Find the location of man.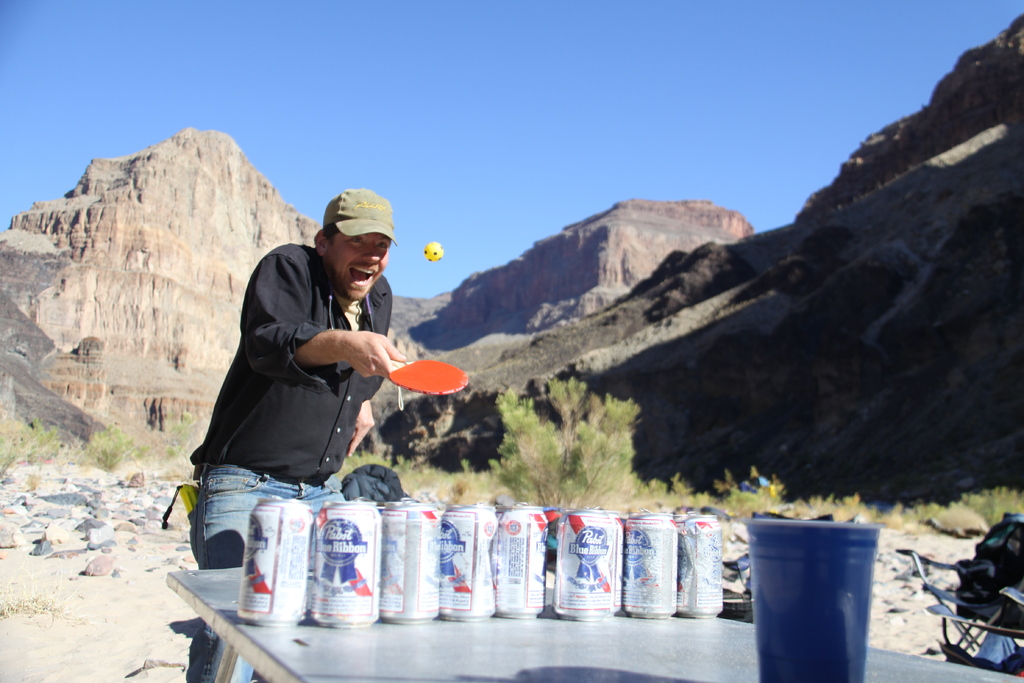
Location: bbox=[179, 161, 422, 605].
